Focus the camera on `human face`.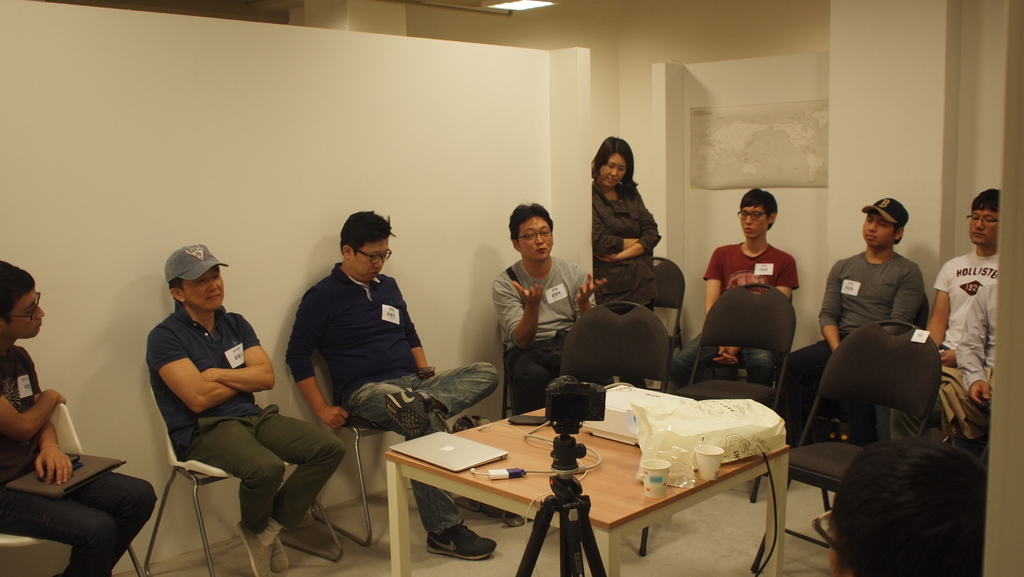
Focus region: region(8, 286, 44, 337).
